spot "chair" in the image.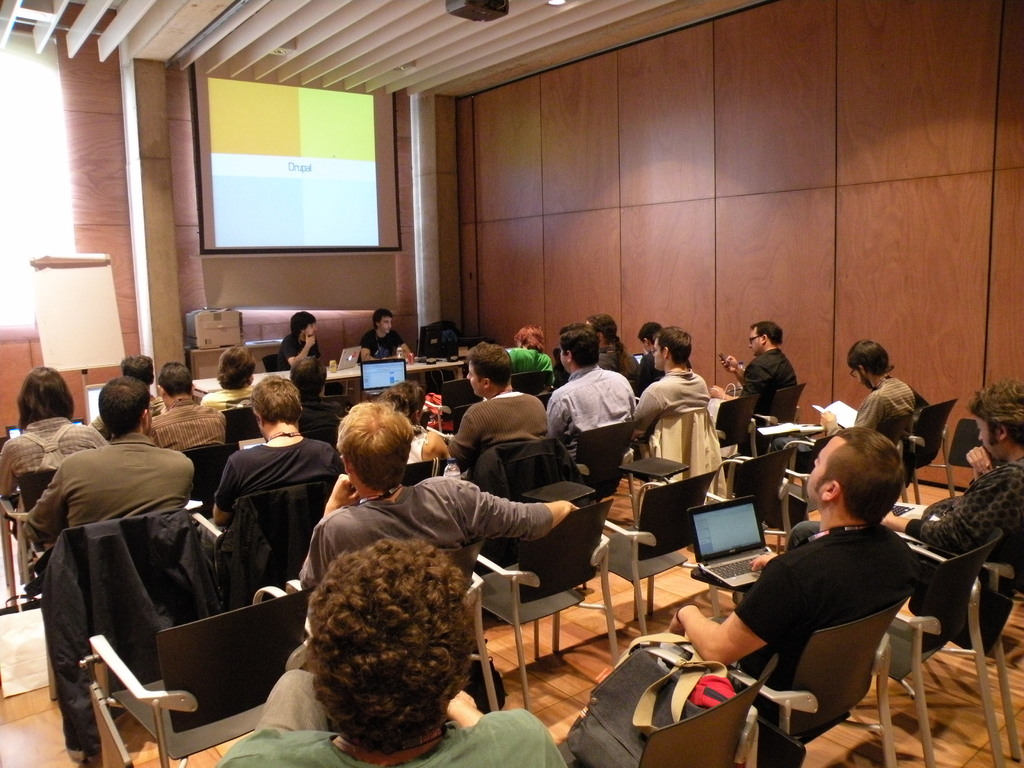
"chair" found at box=[620, 408, 710, 526].
